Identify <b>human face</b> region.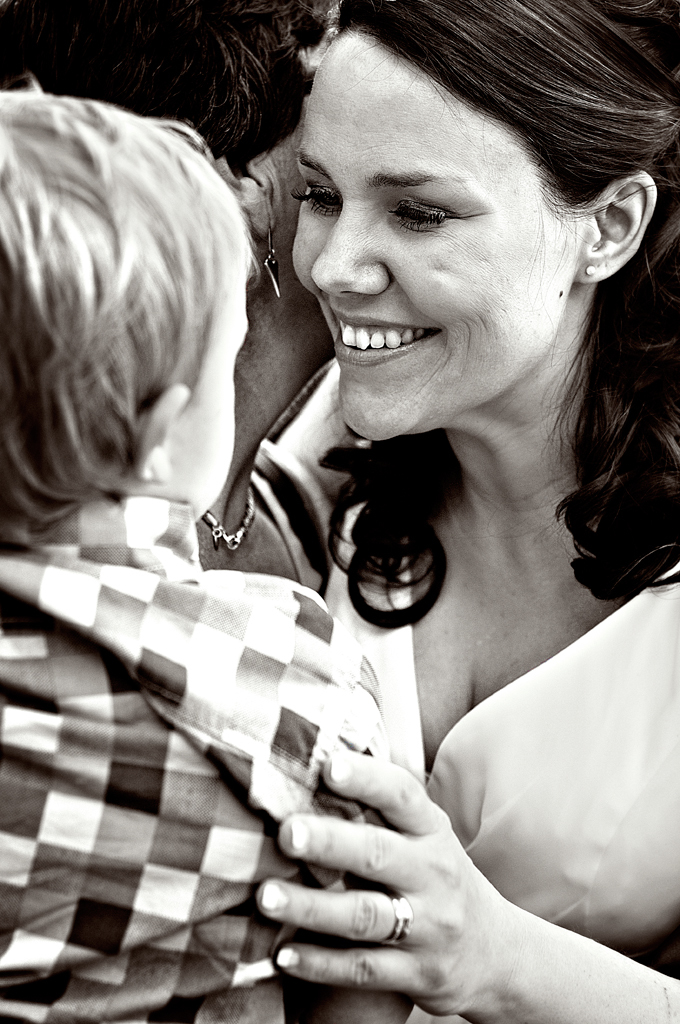
Region: crop(160, 248, 261, 523).
